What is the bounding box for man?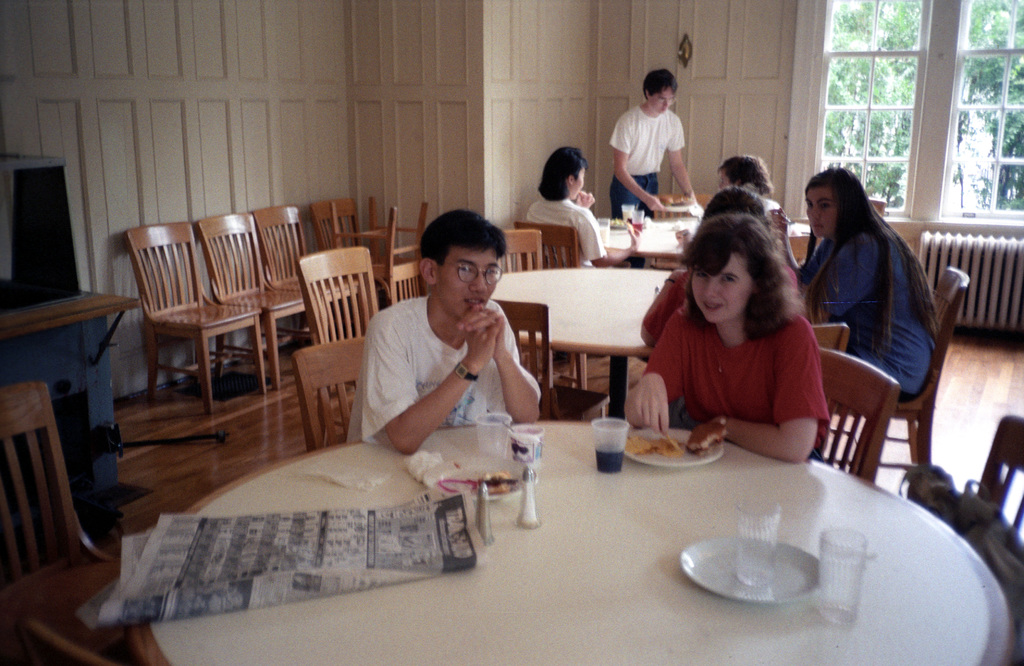
bbox(328, 213, 552, 483).
